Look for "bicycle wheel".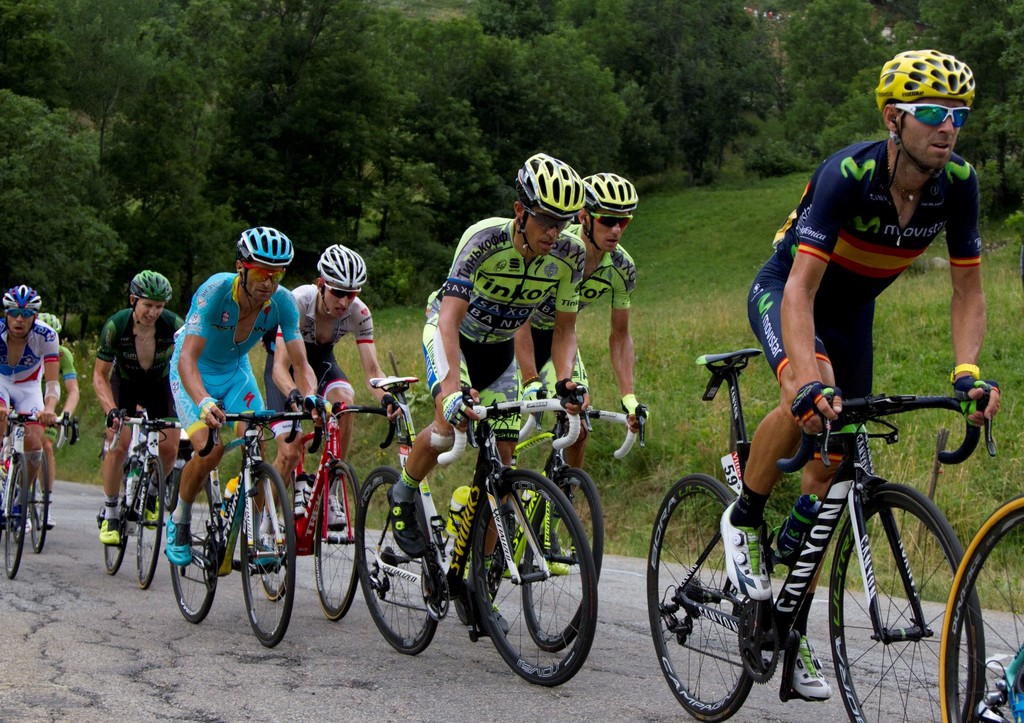
Found: left=34, top=455, right=52, bottom=552.
